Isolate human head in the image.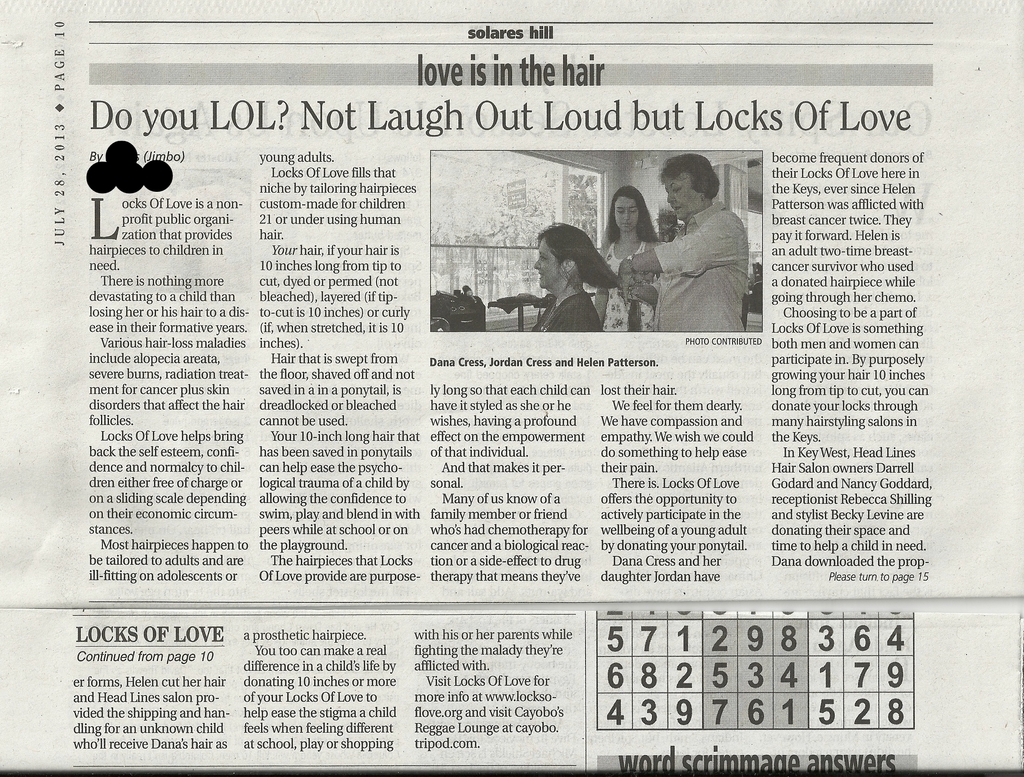
Isolated region: left=530, top=222, right=590, bottom=290.
